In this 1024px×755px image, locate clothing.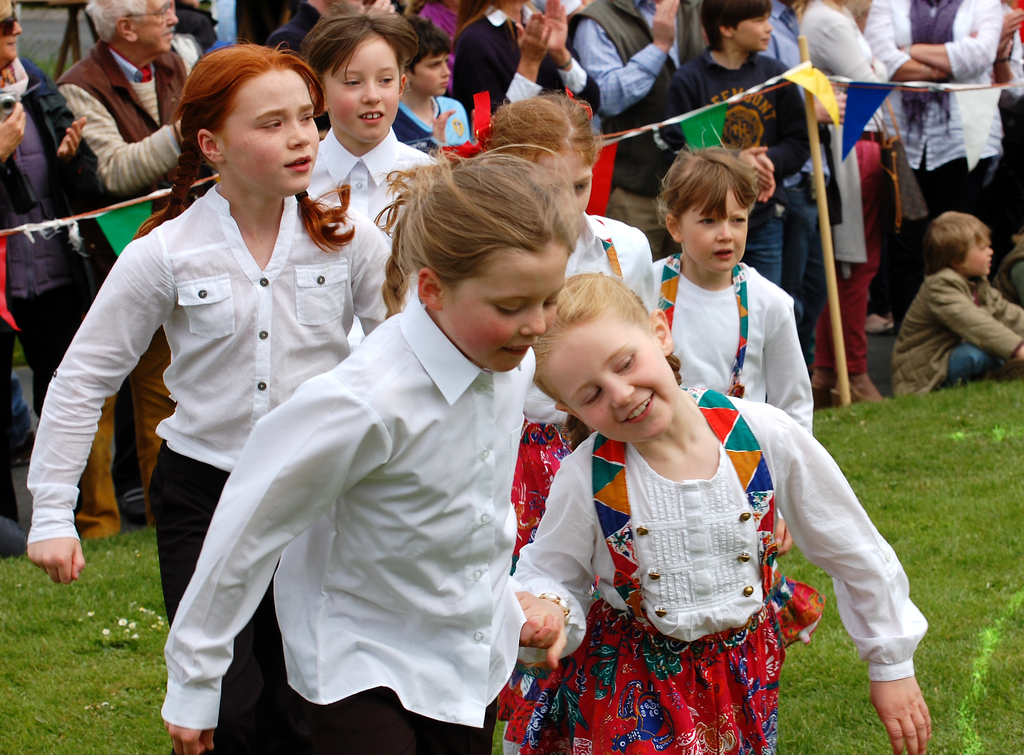
Bounding box: region(0, 53, 97, 550).
